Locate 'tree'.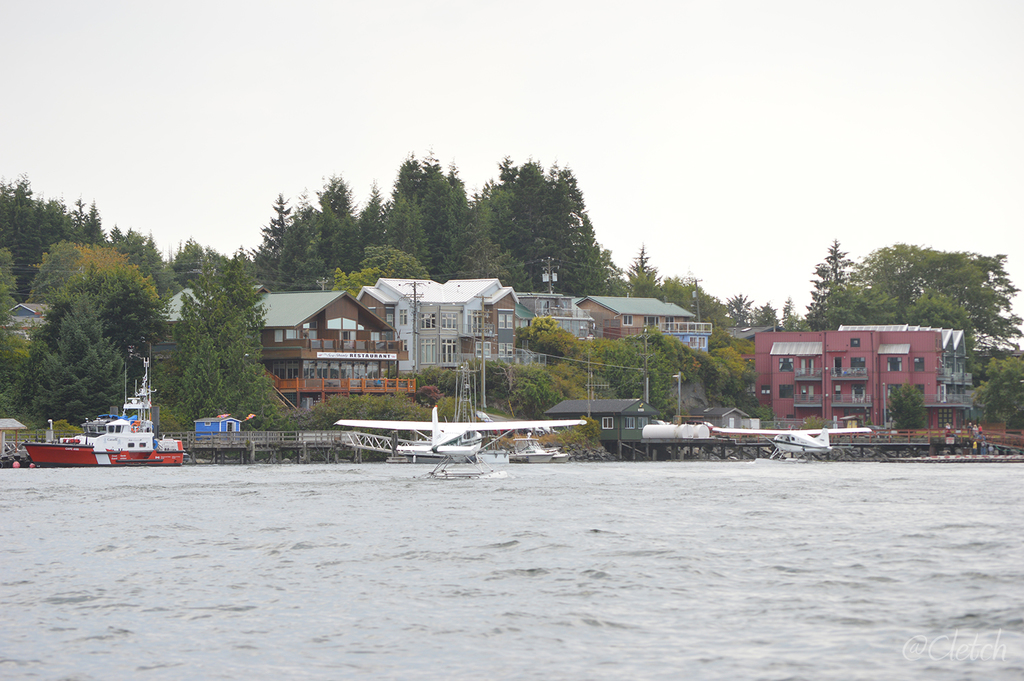
Bounding box: 803/238/855/335.
